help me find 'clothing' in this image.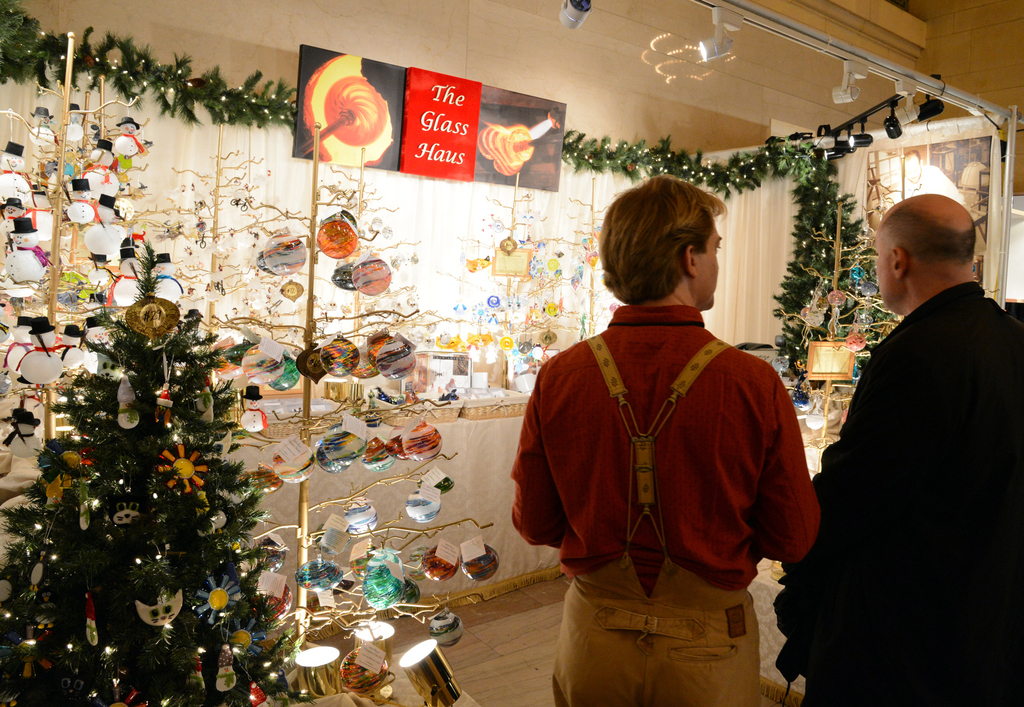
Found it: 802,282,1023,706.
